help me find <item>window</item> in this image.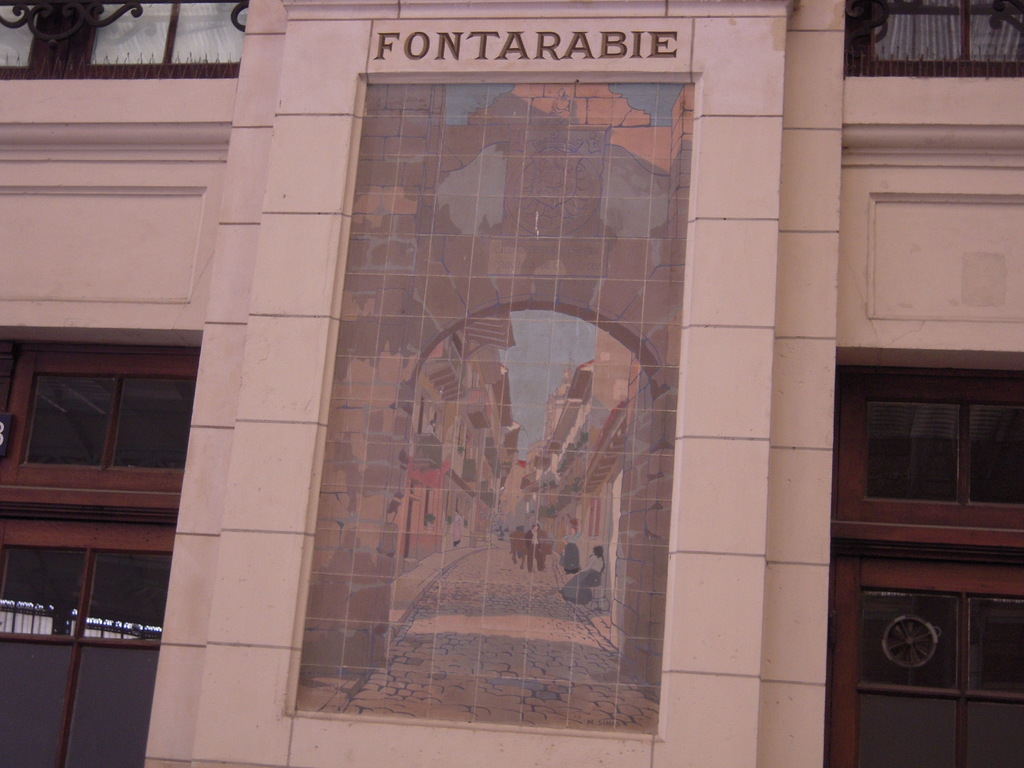
Found it: <region>3, 335, 199, 767</region>.
